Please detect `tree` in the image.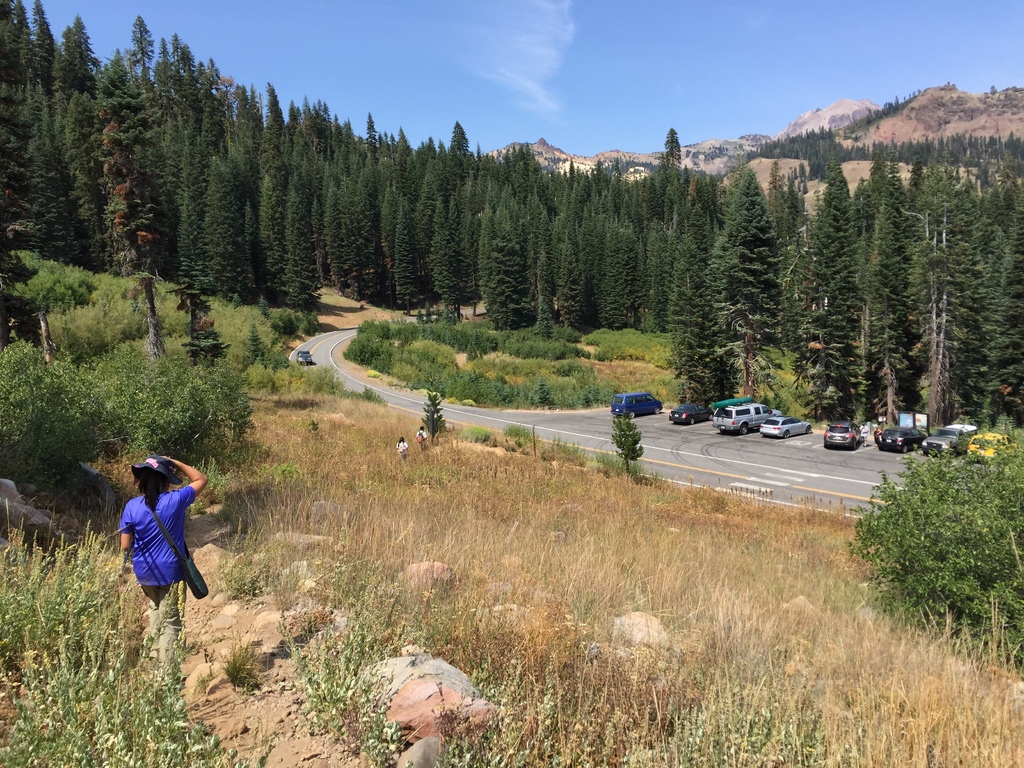
pyautogui.locateOnScreen(168, 32, 193, 118).
